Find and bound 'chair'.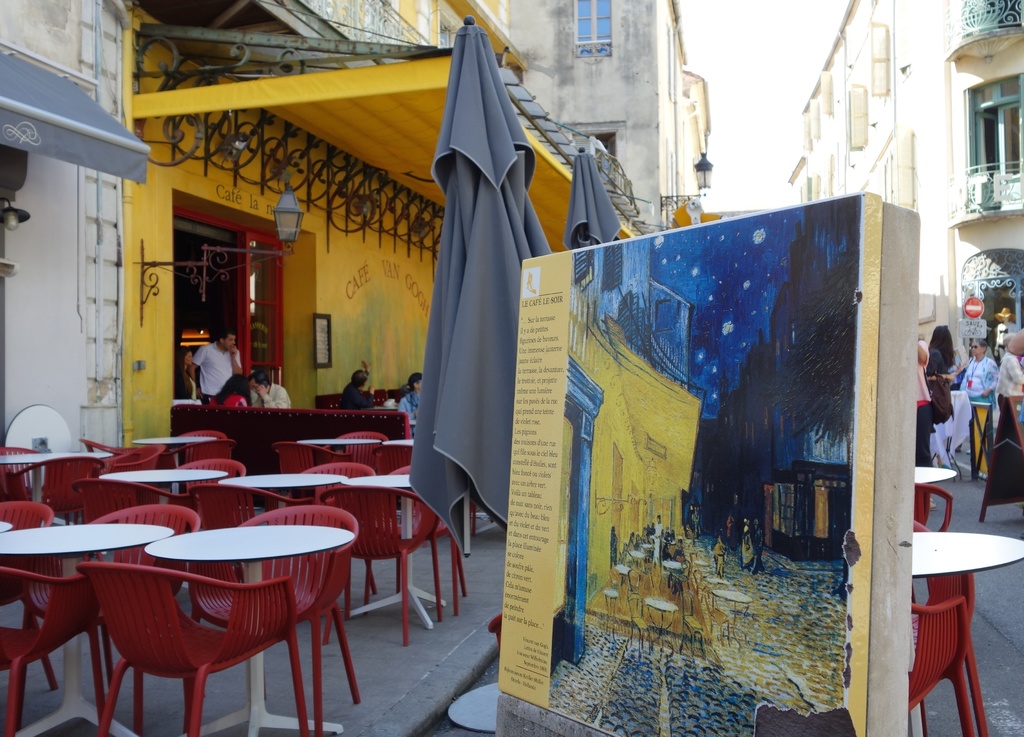
Bound: [3, 458, 102, 526].
